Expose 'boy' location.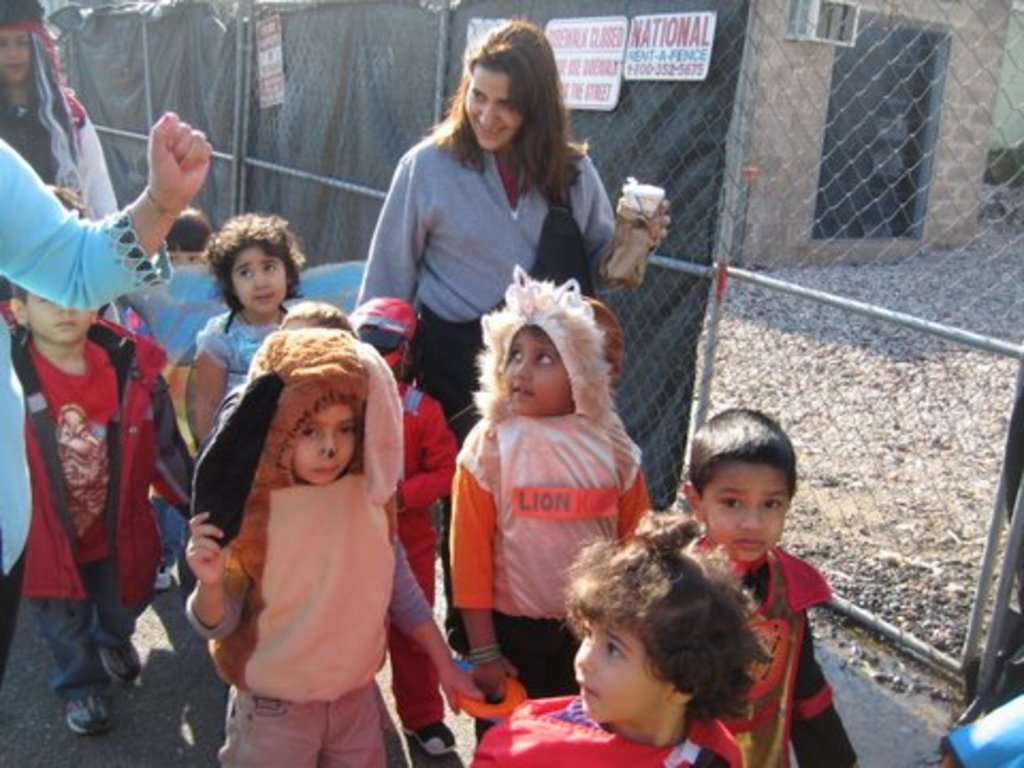
Exposed at crop(183, 329, 478, 766).
